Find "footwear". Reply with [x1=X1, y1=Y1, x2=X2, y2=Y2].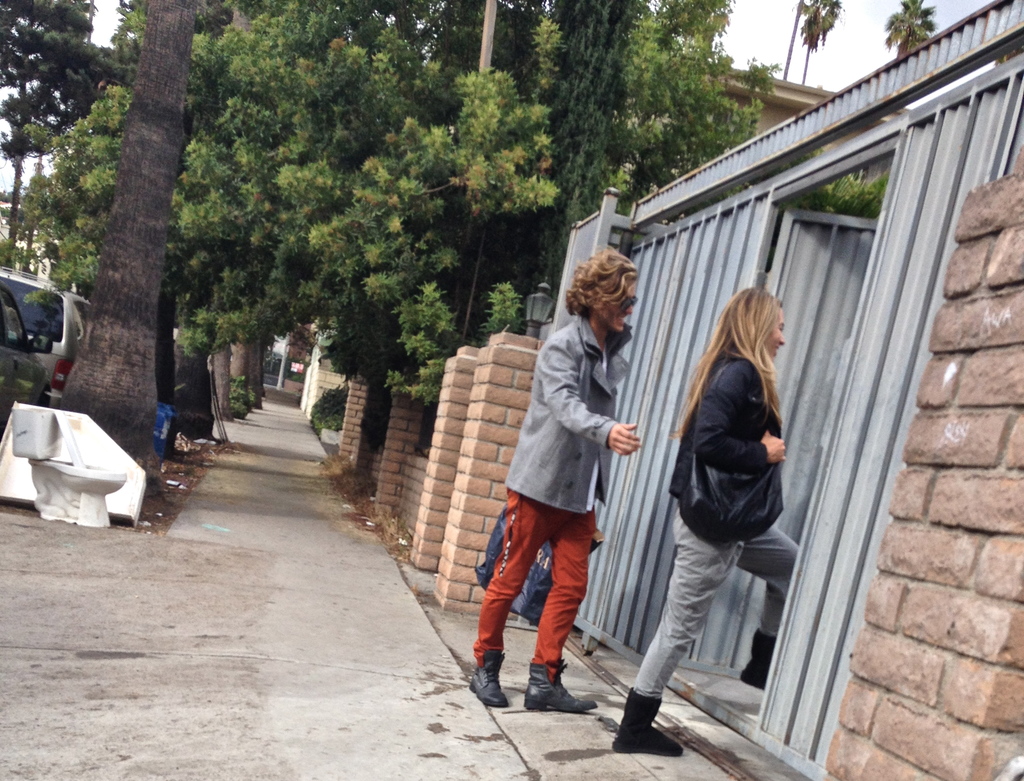
[x1=467, y1=645, x2=503, y2=705].
